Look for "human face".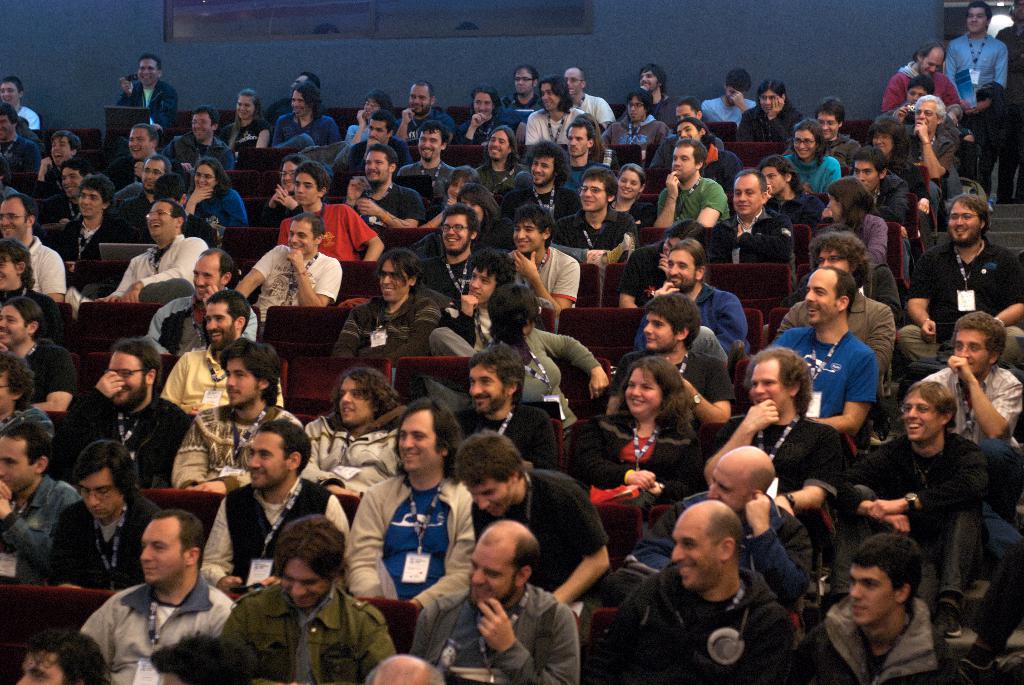
Found: l=676, t=102, r=702, b=118.
